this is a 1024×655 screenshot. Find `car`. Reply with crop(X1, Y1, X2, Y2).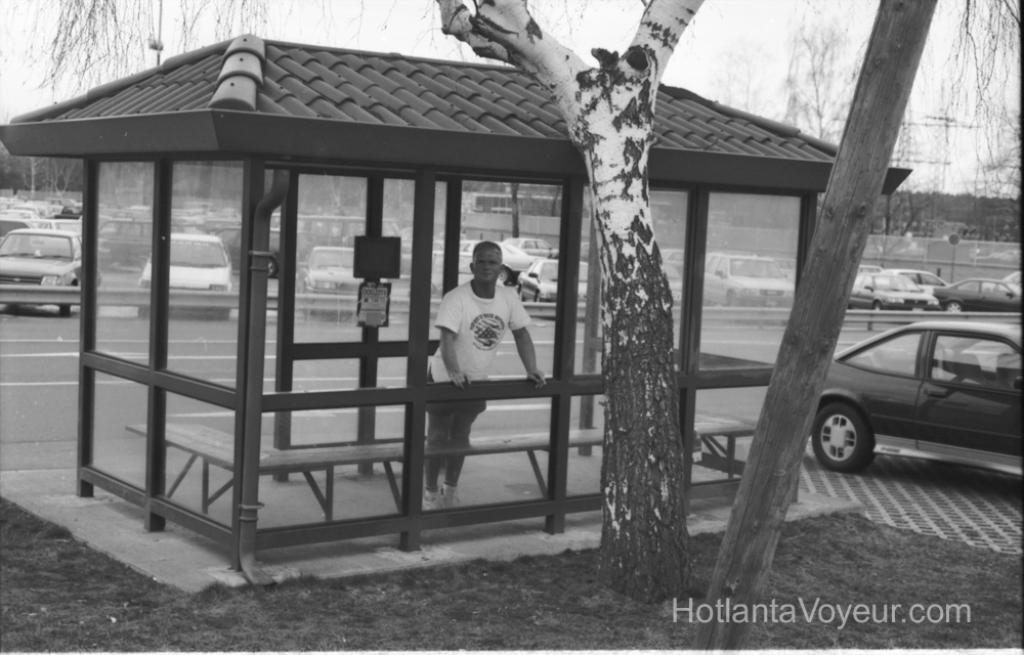
crop(806, 314, 1023, 479).
